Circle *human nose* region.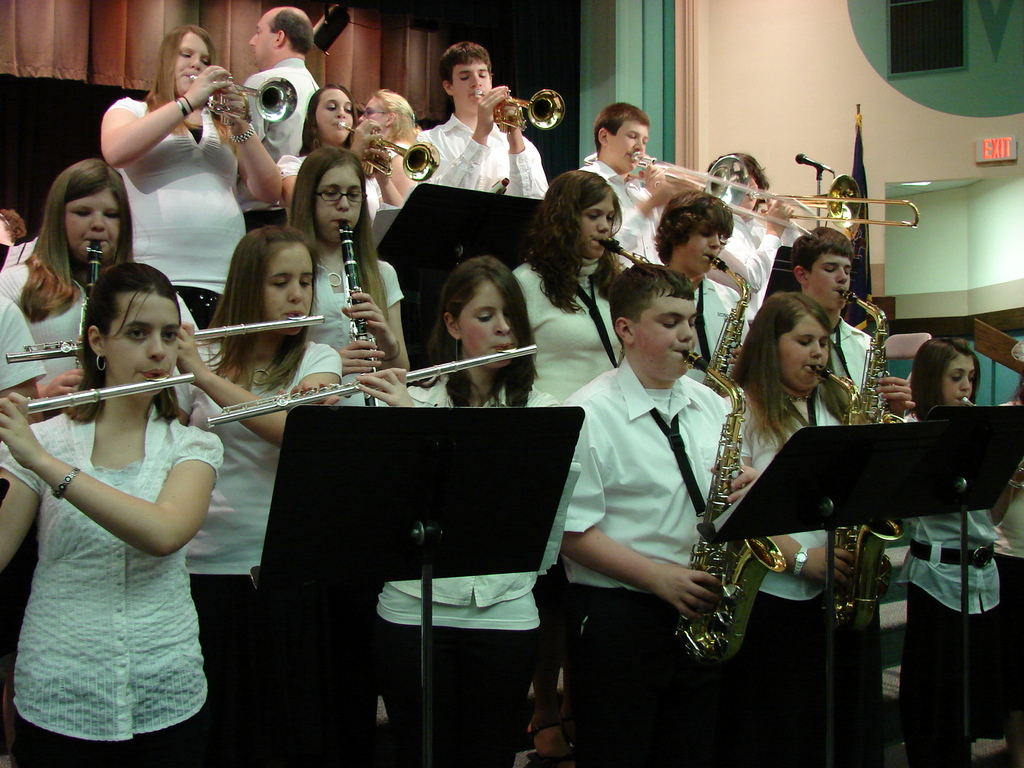
Region: (189, 52, 199, 69).
